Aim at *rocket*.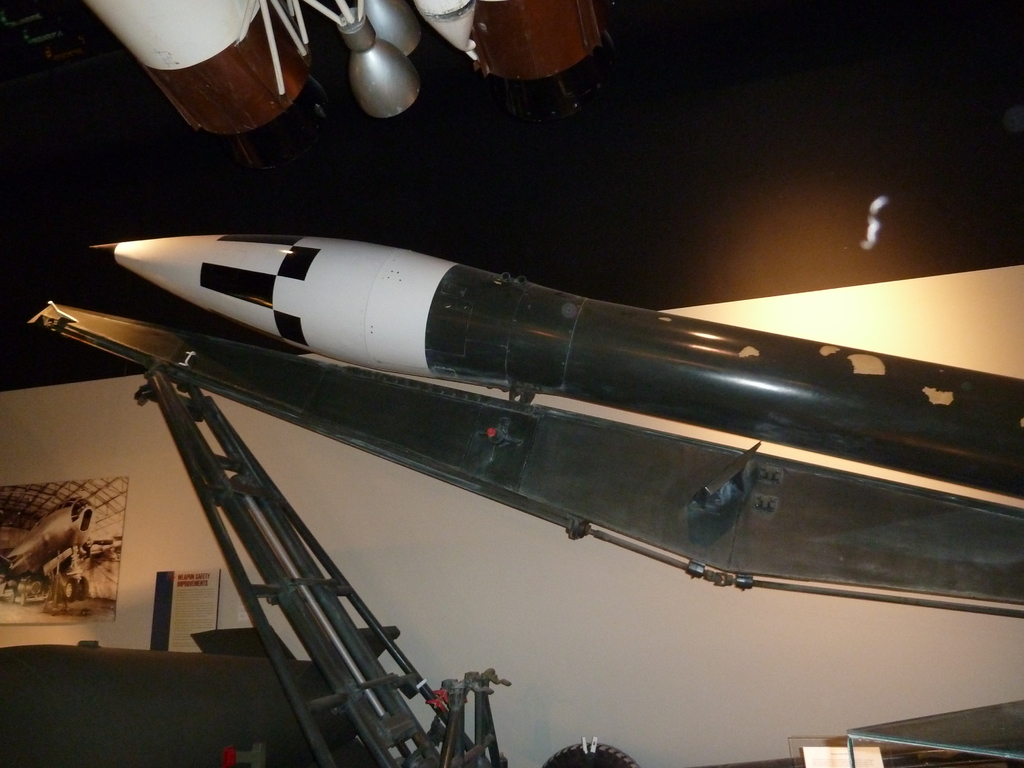
Aimed at l=88, t=244, r=1023, b=437.
